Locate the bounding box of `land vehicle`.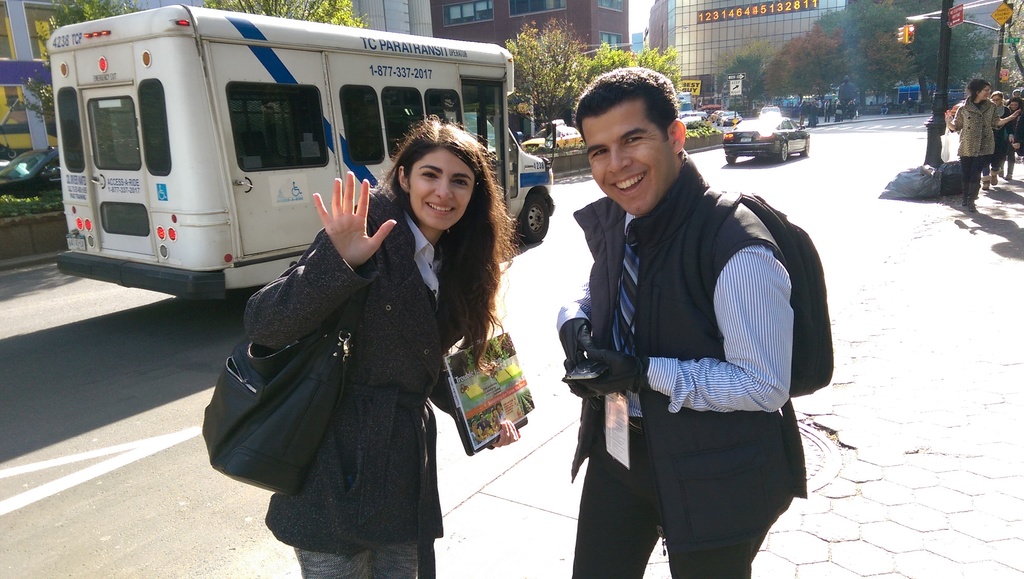
Bounding box: 721,110,810,163.
